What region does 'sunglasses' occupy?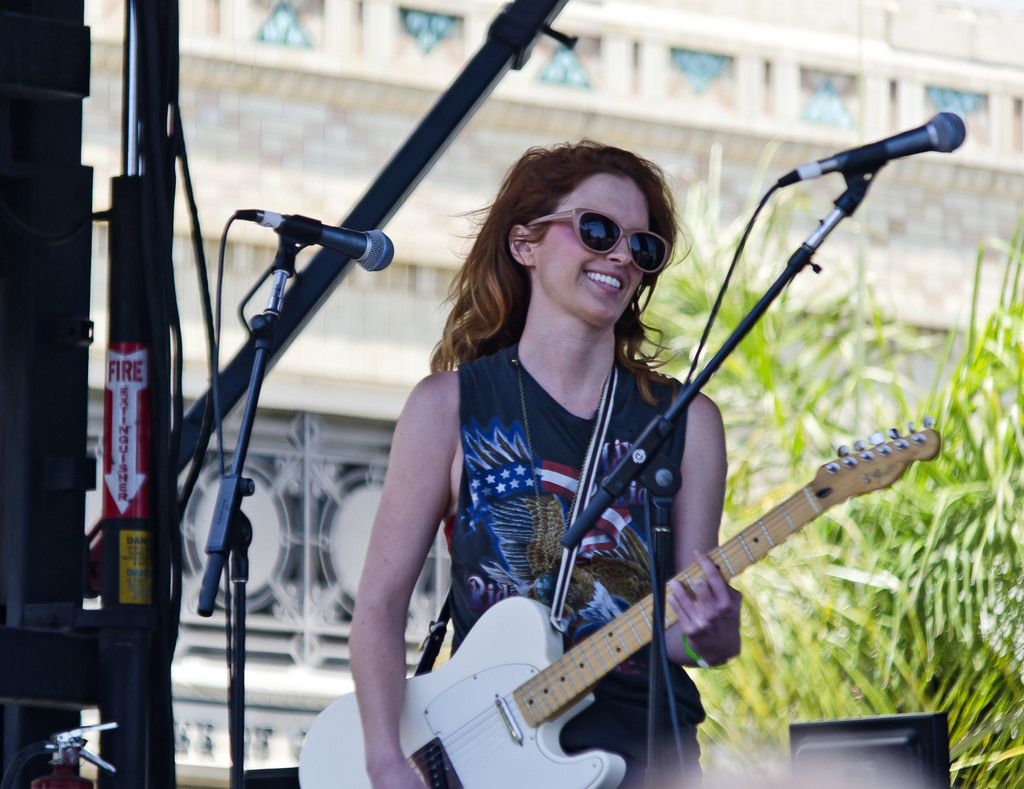
[522, 209, 669, 269].
